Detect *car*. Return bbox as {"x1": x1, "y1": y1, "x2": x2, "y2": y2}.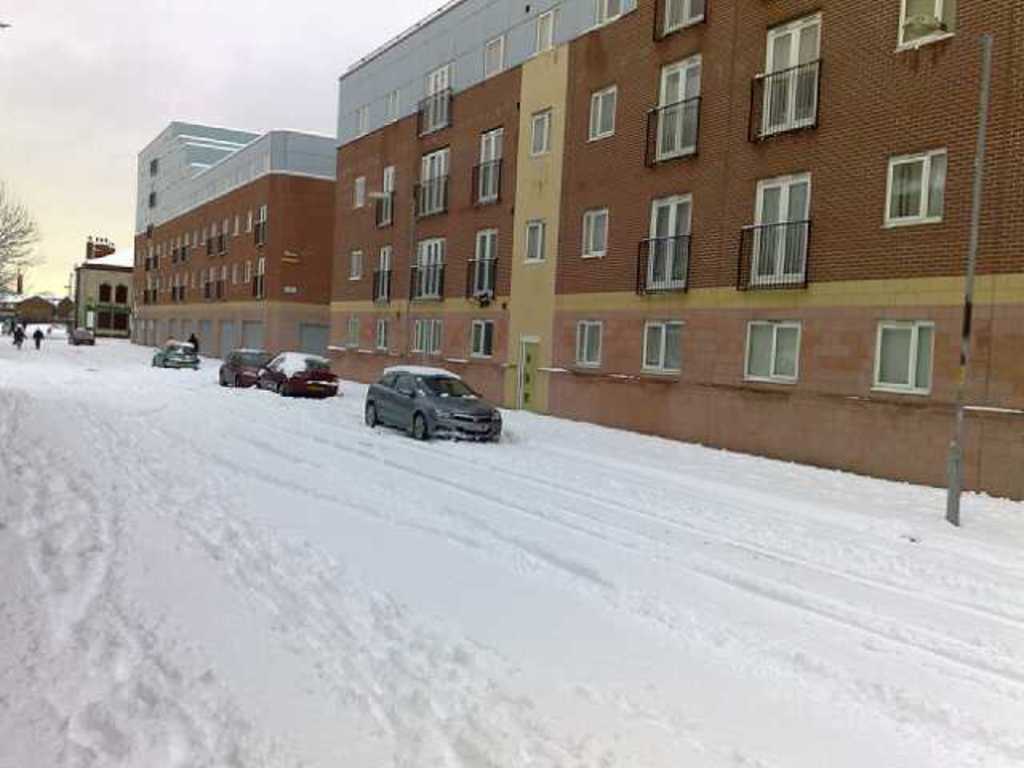
{"x1": 275, "y1": 357, "x2": 341, "y2": 394}.
